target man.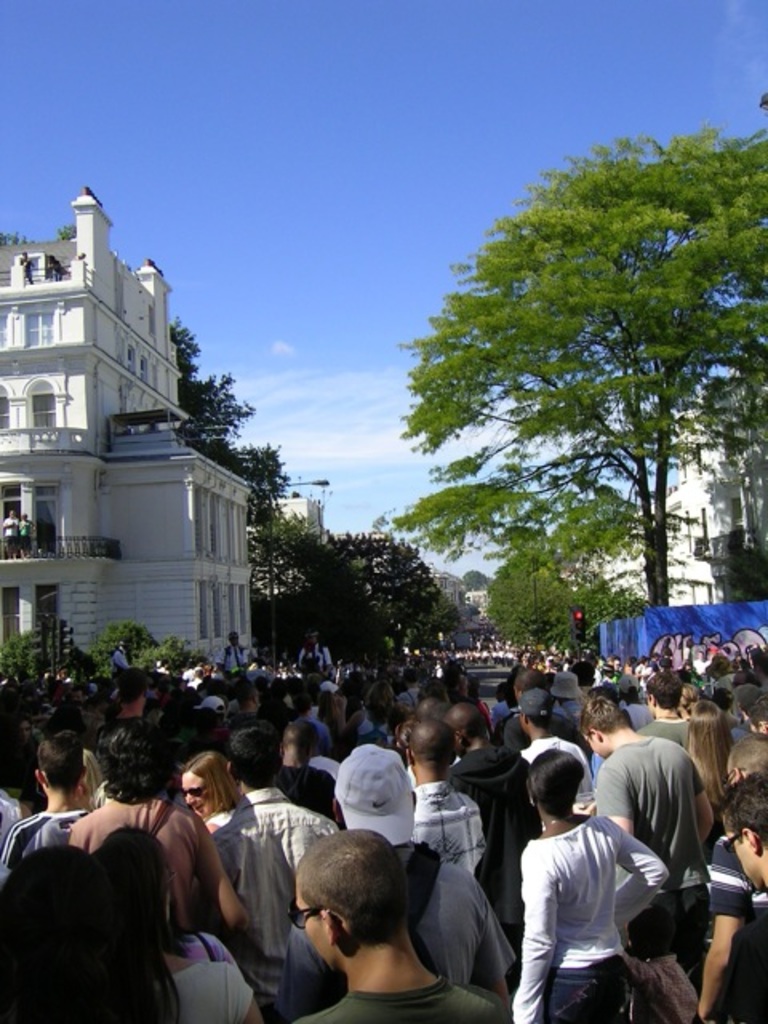
Target region: x1=0, y1=720, x2=109, y2=883.
